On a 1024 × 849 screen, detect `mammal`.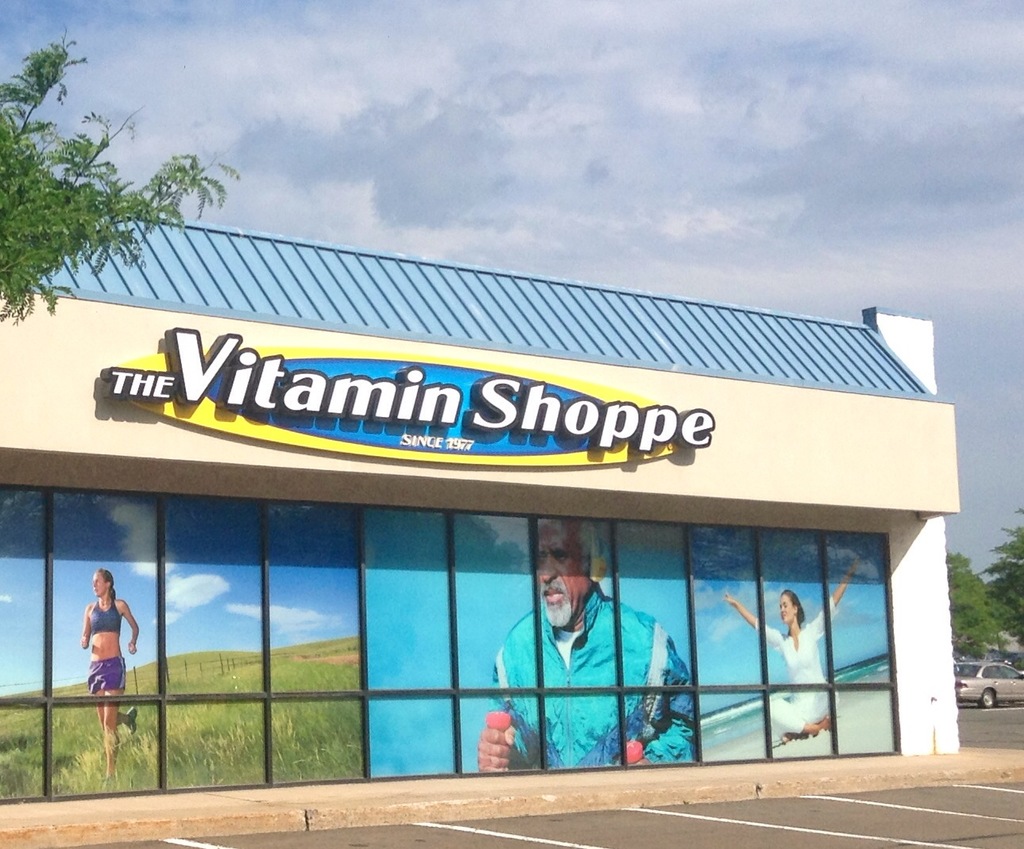
[76,567,139,785].
